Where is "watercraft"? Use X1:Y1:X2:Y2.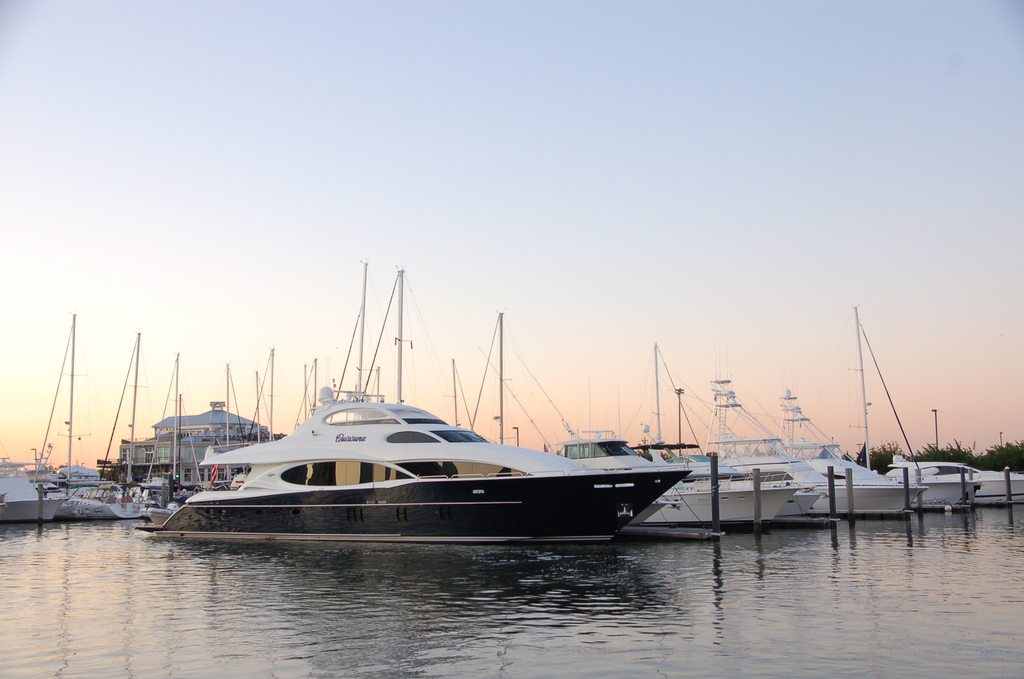
719:370:827:517.
